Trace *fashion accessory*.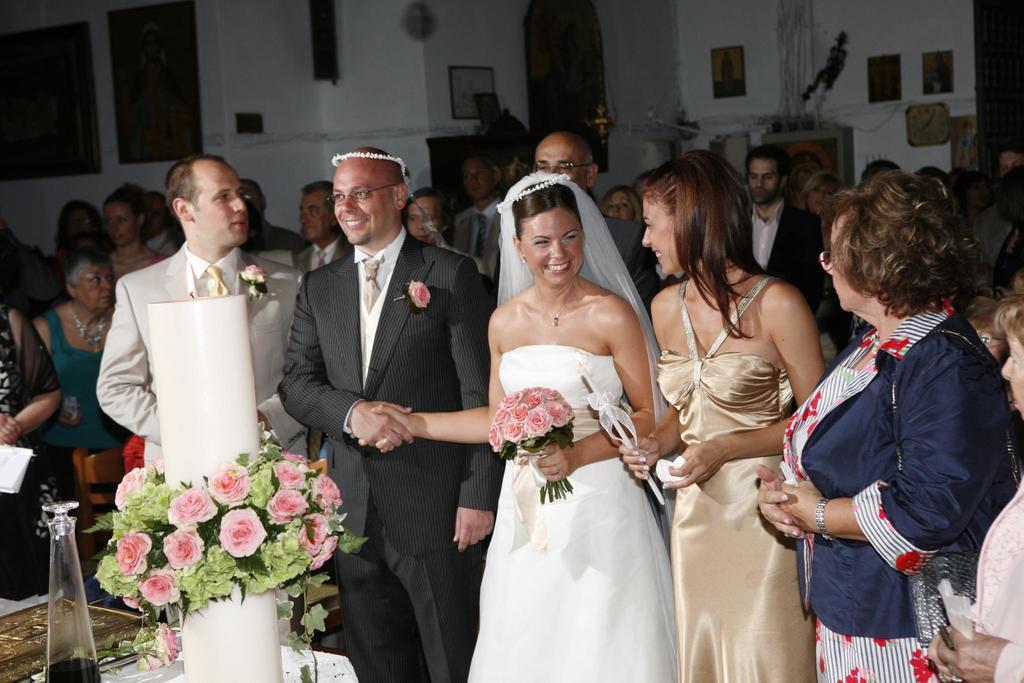
Traced to 554/463/563/477.
